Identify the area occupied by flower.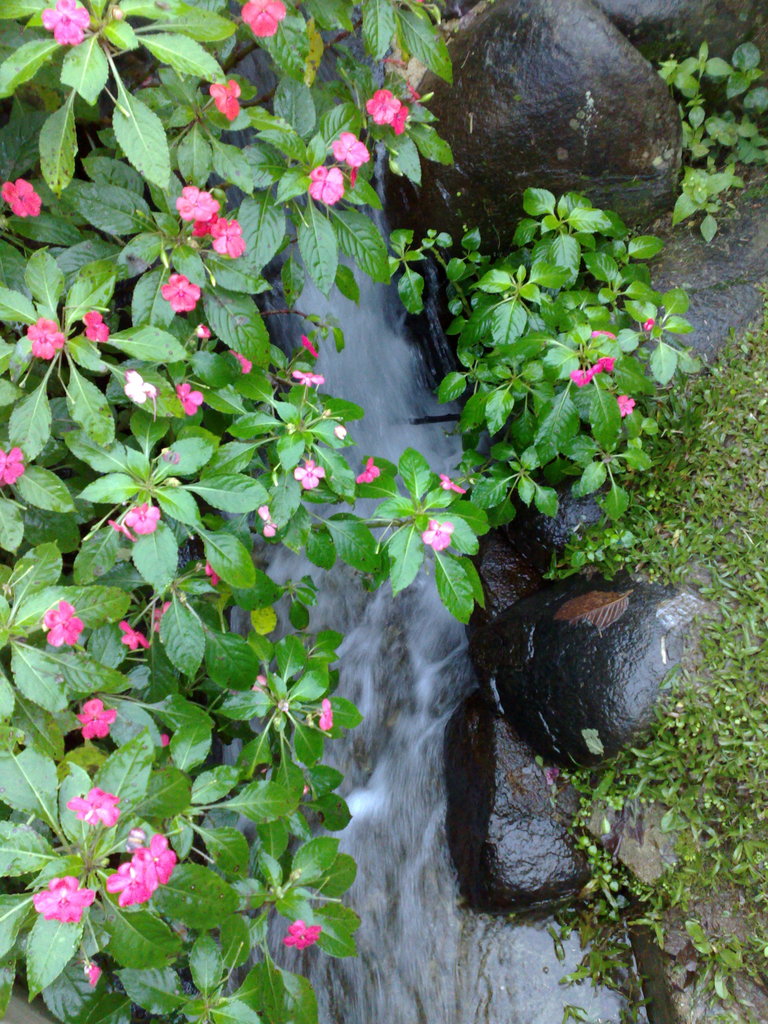
Area: select_region(188, 209, 220, 236).
